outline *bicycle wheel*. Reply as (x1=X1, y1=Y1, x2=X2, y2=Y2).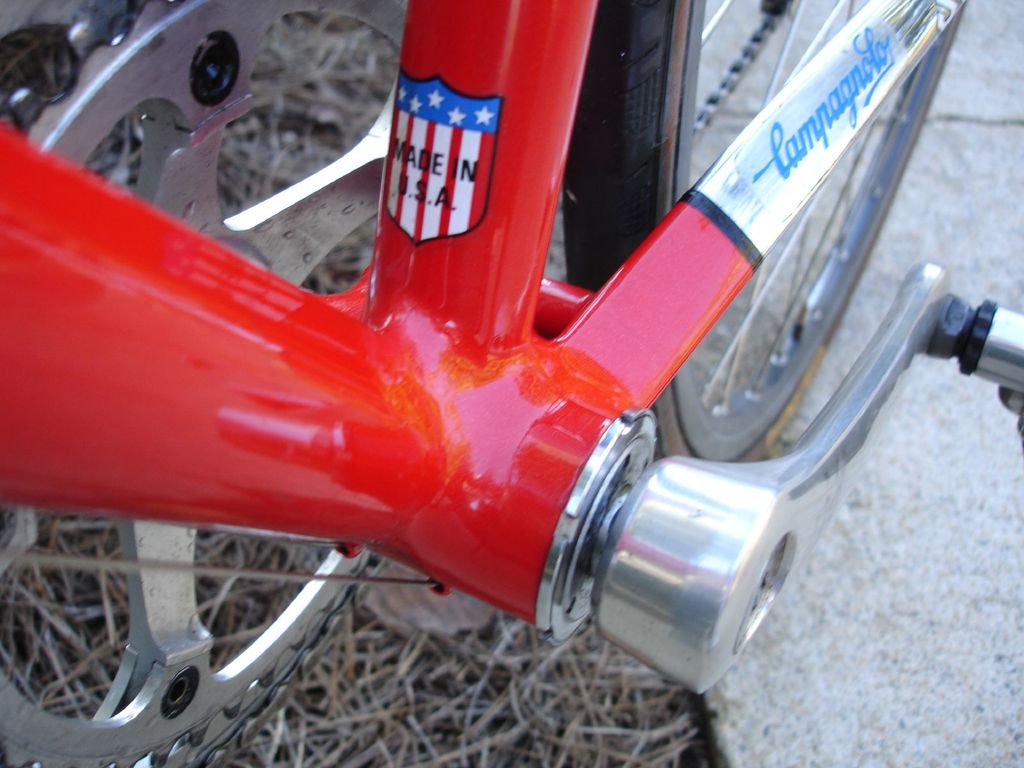
(x1=561, y1=0, x2=968, y2=463).
